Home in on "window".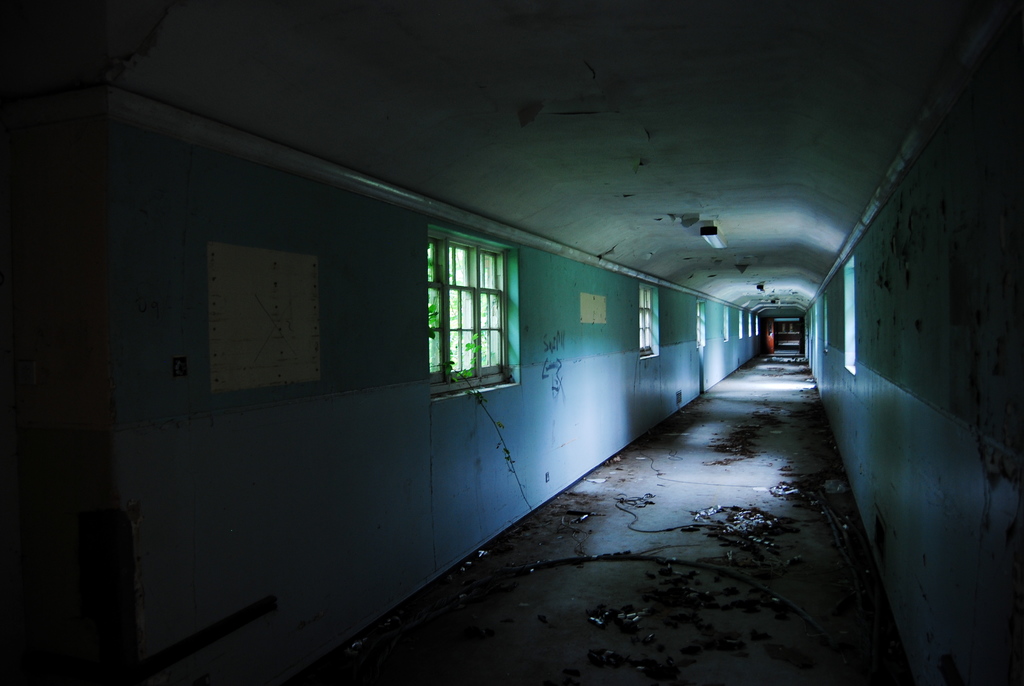
Homed in at [x1=428, y1=235, x2=506, y2=379].
